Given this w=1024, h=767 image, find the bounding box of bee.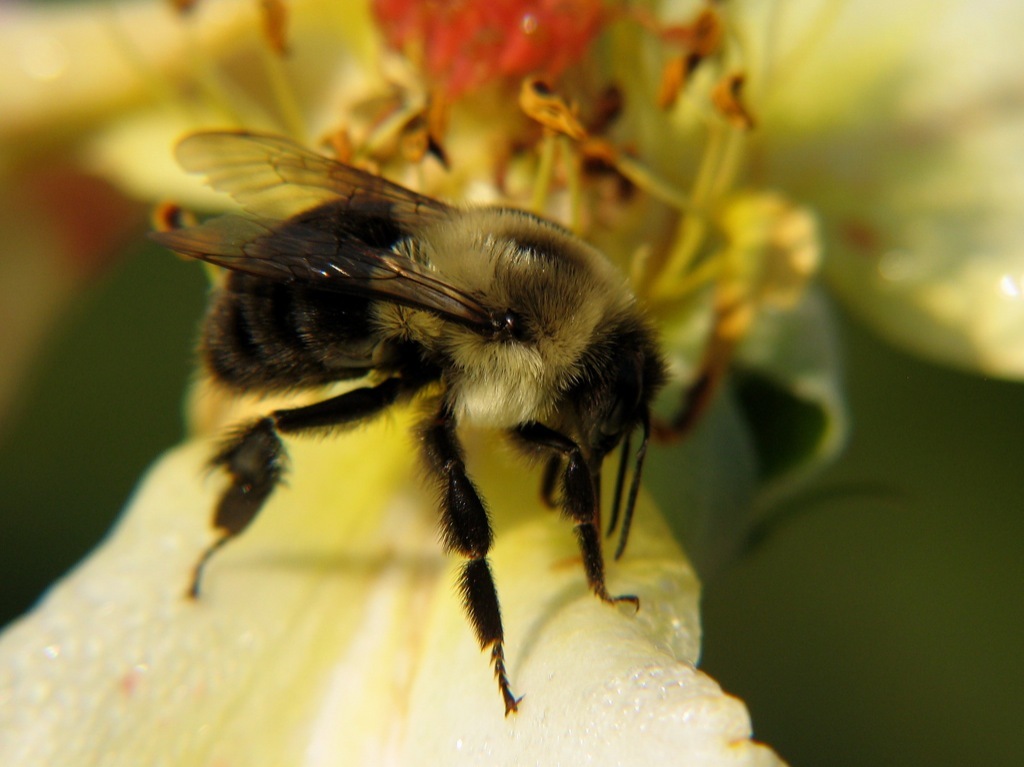
rect(143, 115, 656, 745).
